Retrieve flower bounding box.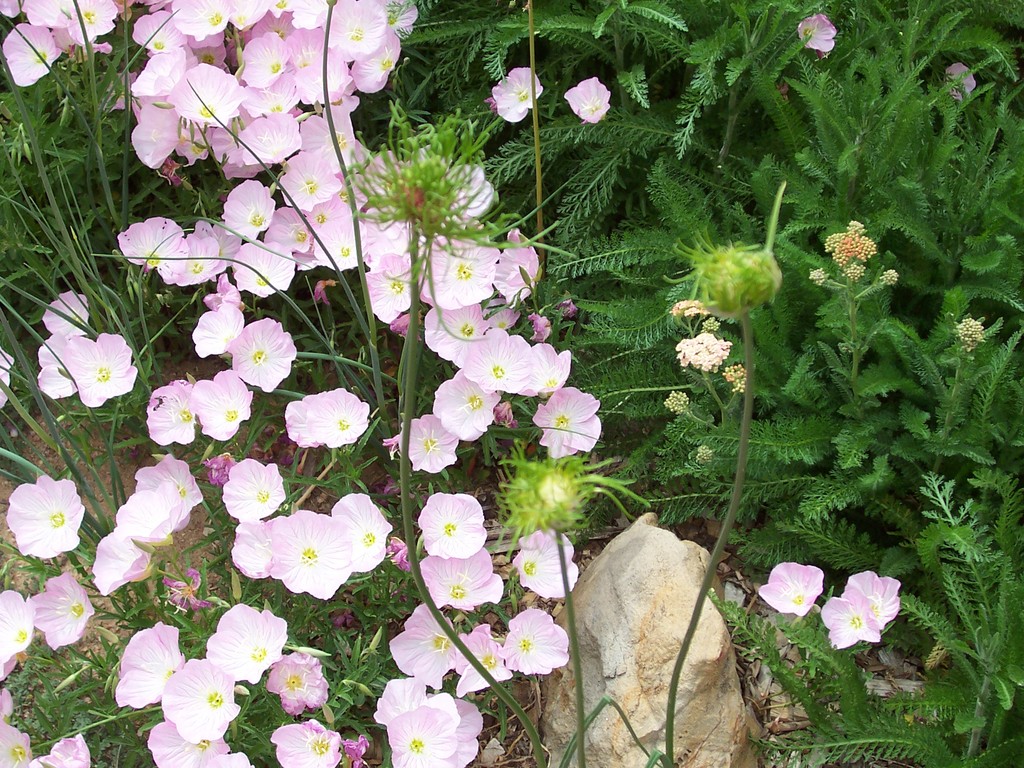
Bounding box: (x1=950, y1=64, x2=977, y2=99).
